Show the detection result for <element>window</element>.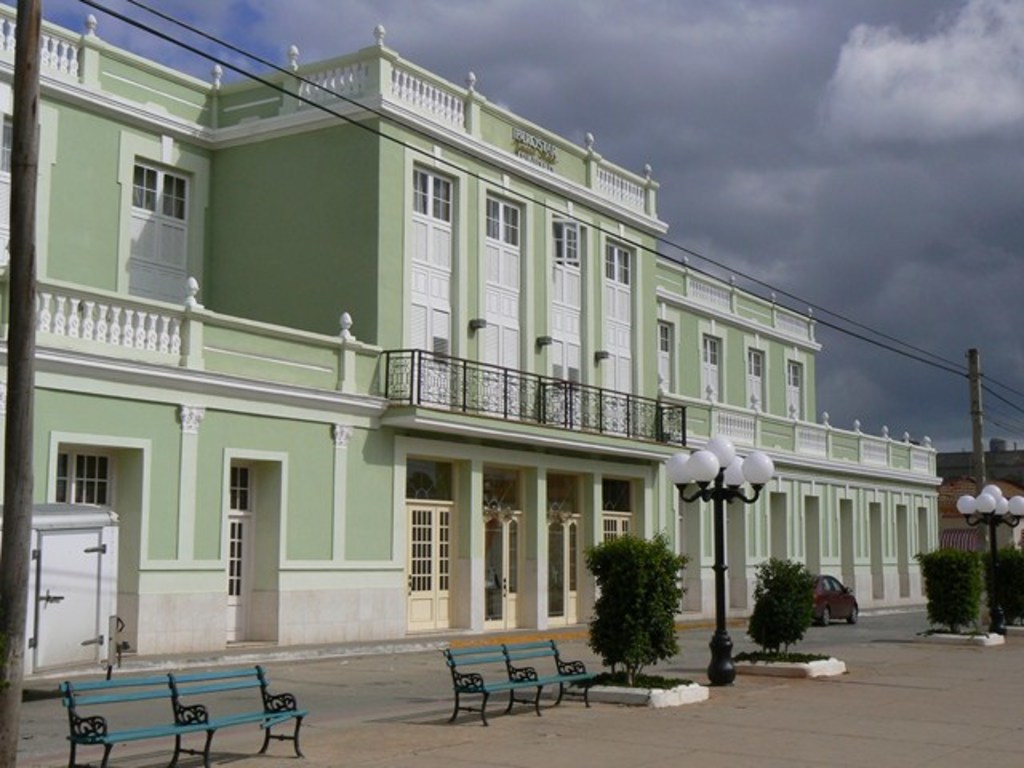
rect(474, 181, 530, 256).
